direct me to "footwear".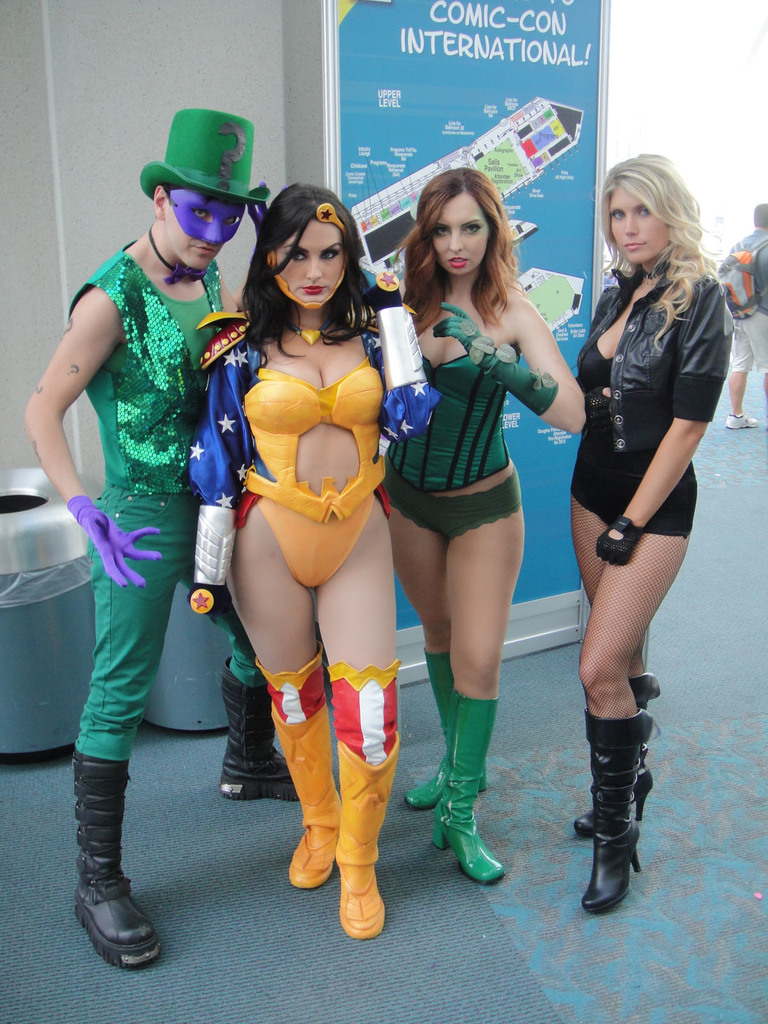
Direction: bbox=(49, 760, 155, 975).
